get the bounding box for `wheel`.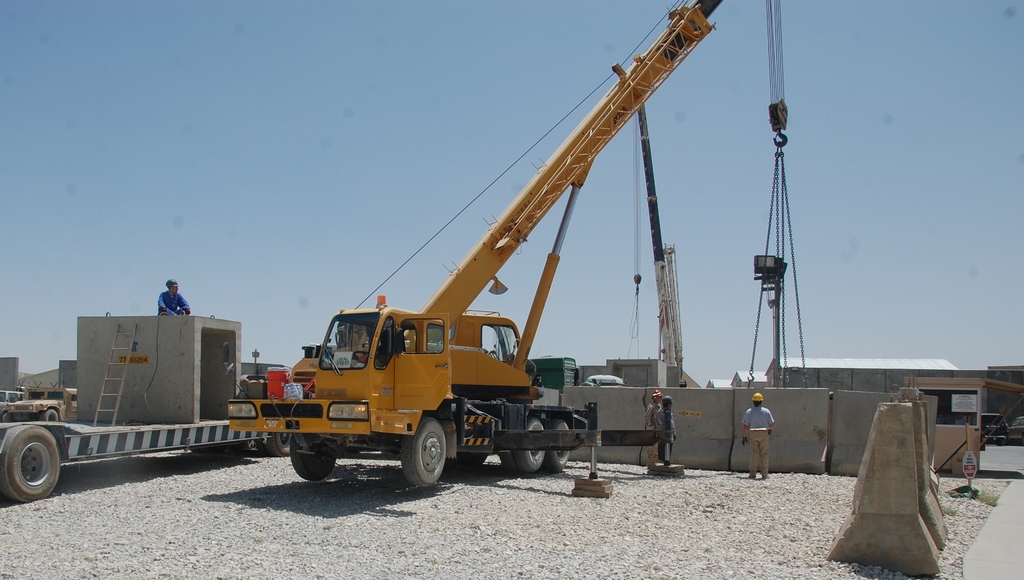
left=257, top=442, right=270, bottom=456.
